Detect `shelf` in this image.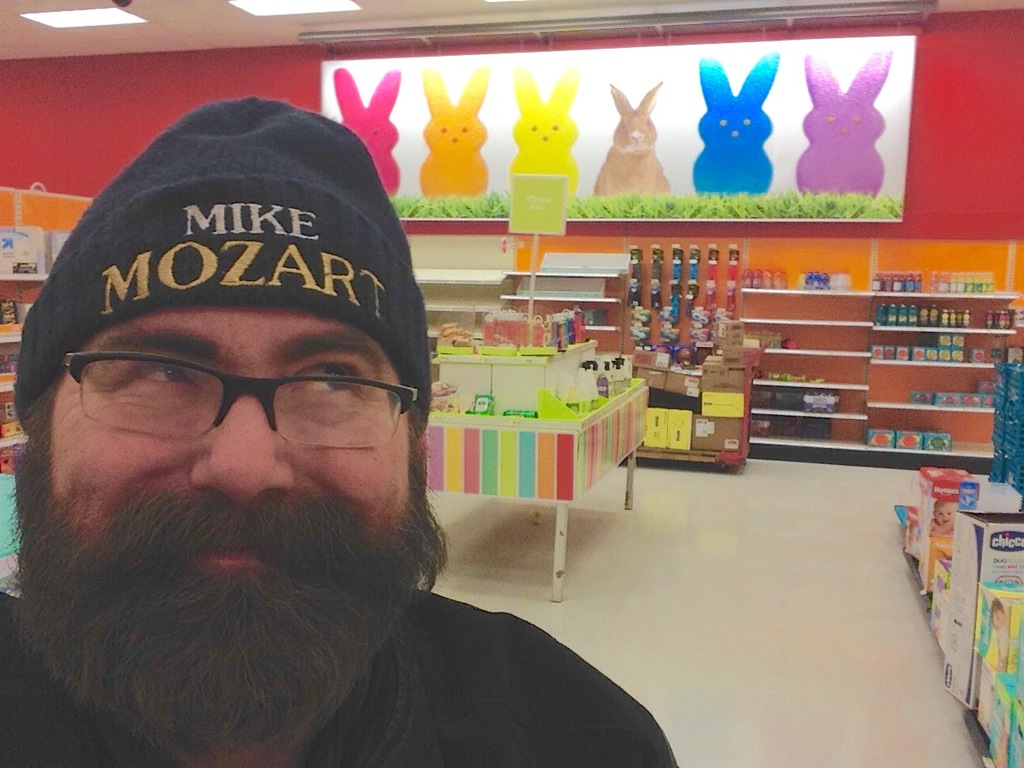
Detection: <region>422, 287, 503, 317</region>.
